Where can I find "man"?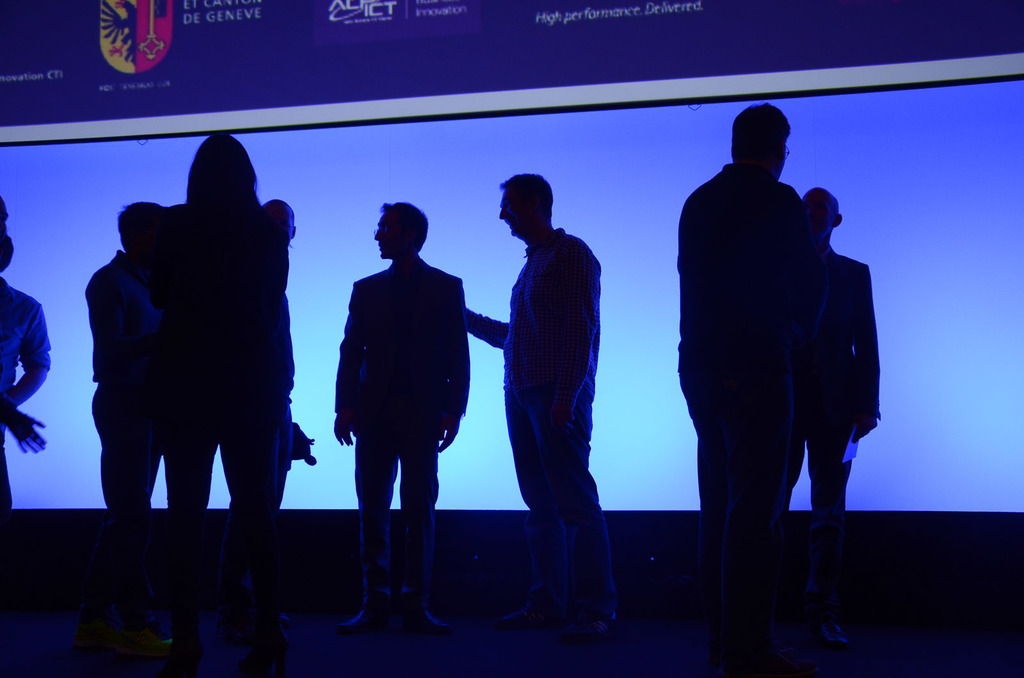
You can find it at crop(796, 185, 883, 655).
